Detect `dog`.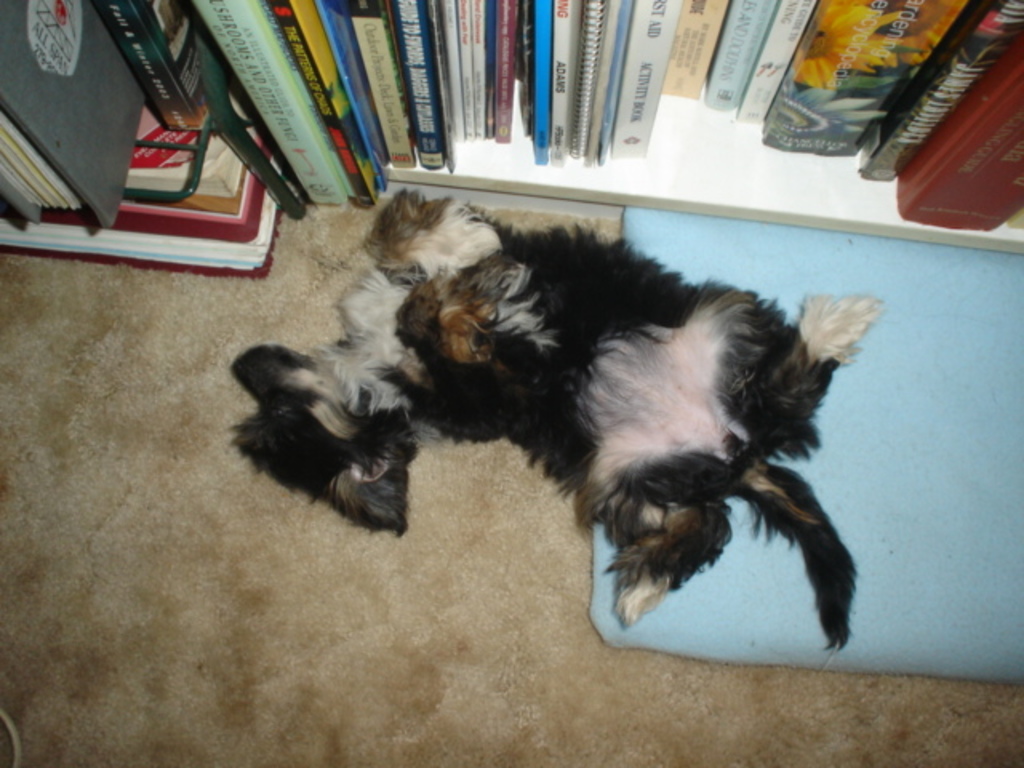
Detected at BBox(229, 187, 891, 653).
